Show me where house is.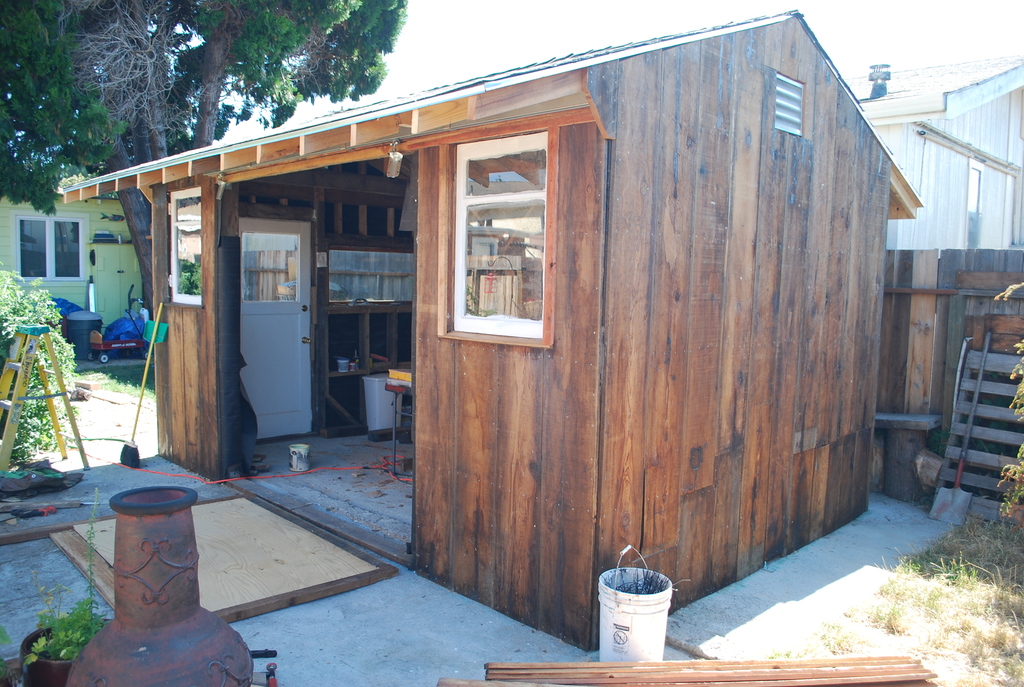
house is at 0,173,164,321.
